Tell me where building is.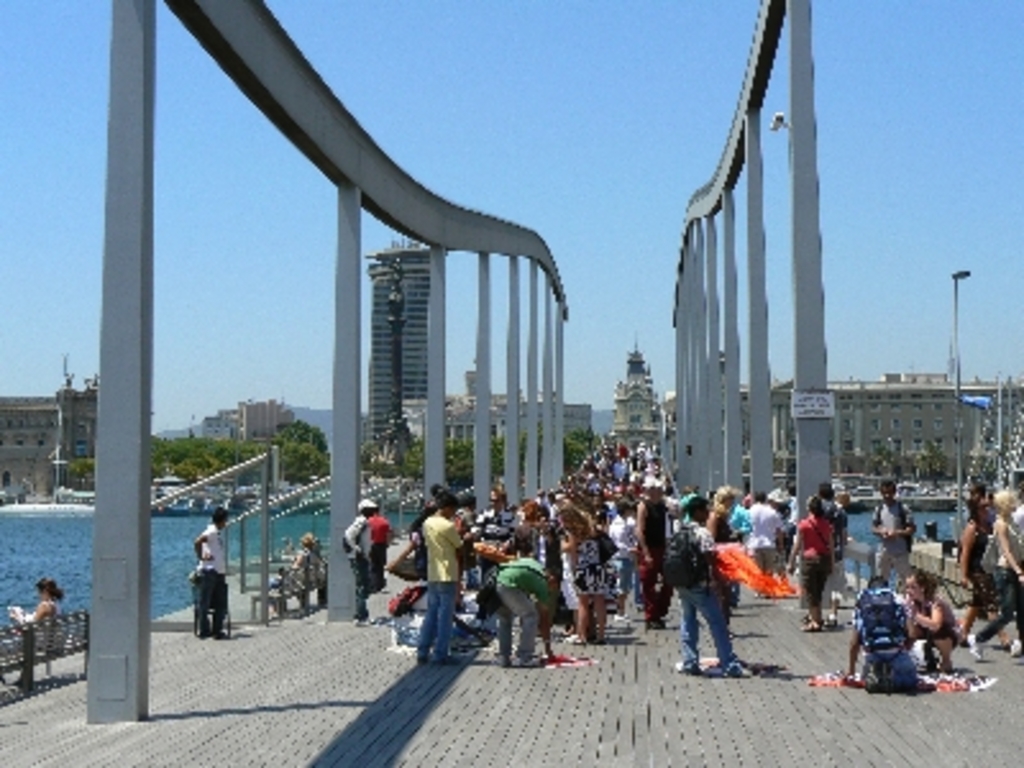
building is at <bbox>0, 371, 95, 497</bbox>.
